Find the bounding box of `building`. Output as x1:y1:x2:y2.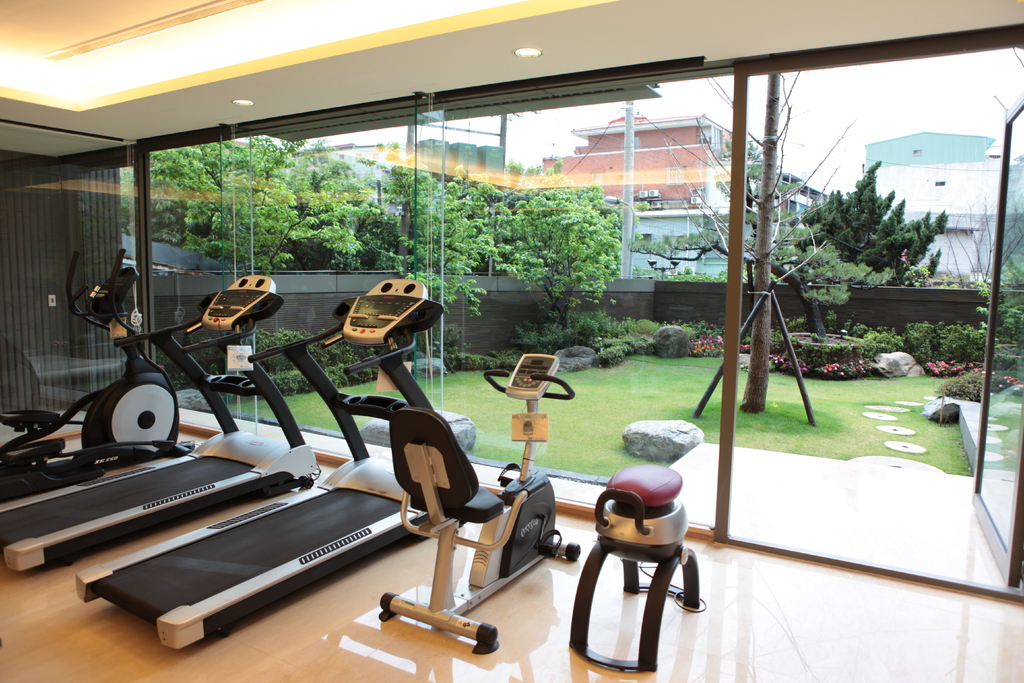
298:135:509:189.
